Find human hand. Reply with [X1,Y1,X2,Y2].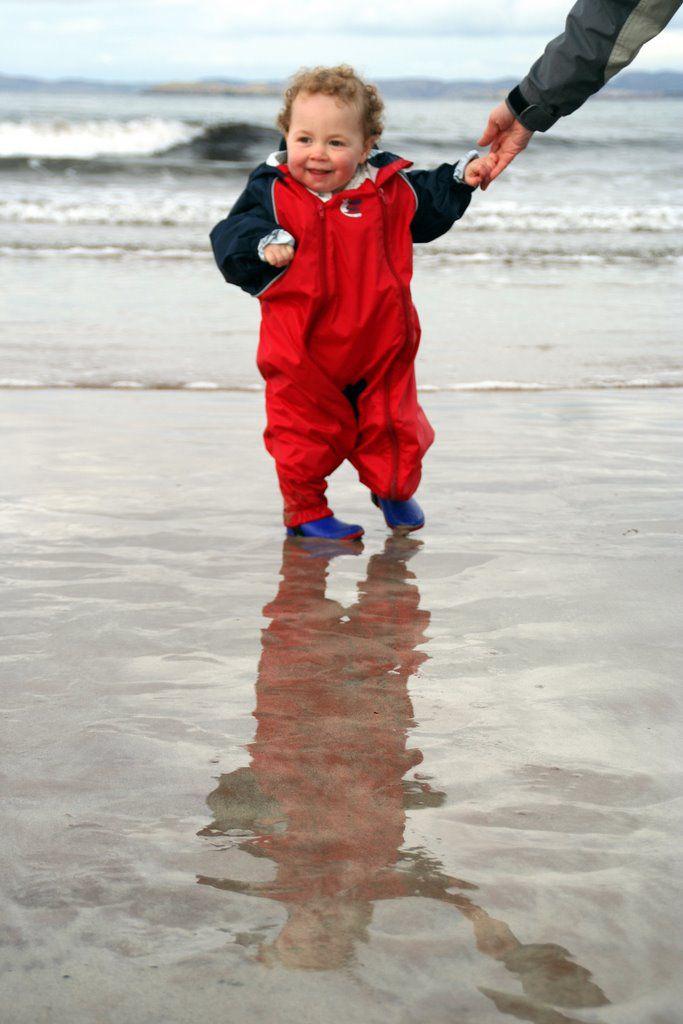
[475,80,547,184].
